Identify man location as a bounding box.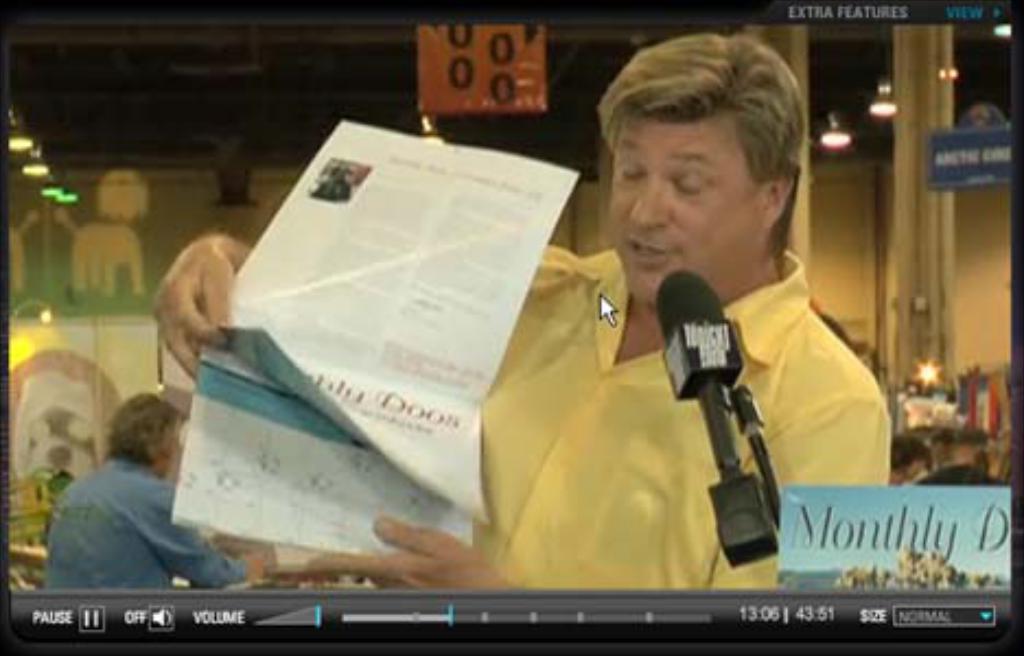
bbox(153, 26, 884, 590).
